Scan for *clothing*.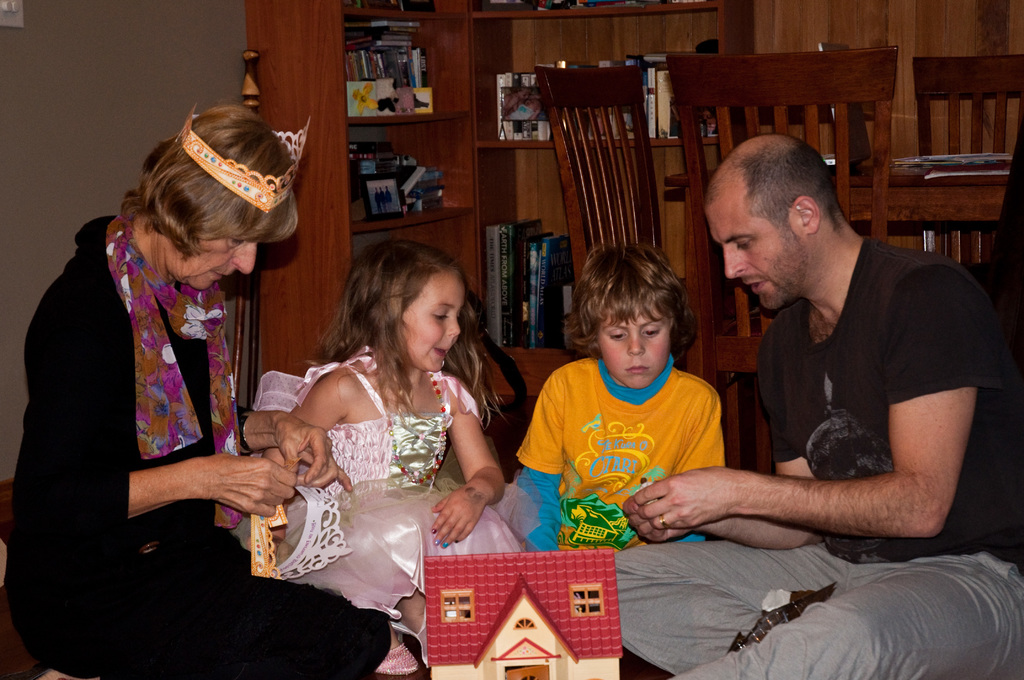
Scan result: 249:345:519:606.
